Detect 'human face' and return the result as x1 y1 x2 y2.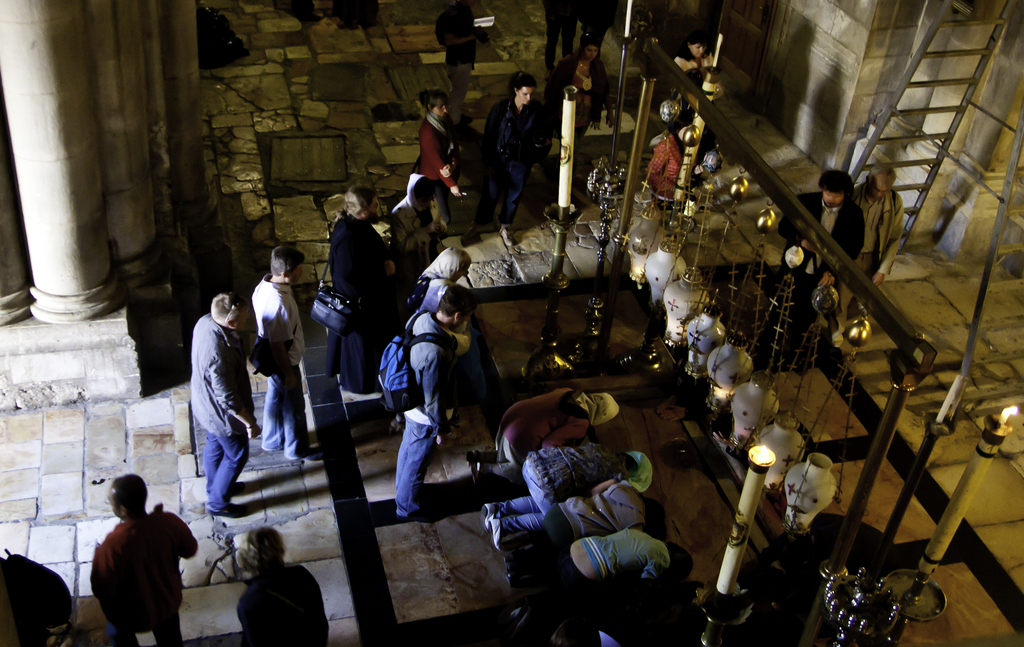
433 108 446 118.
